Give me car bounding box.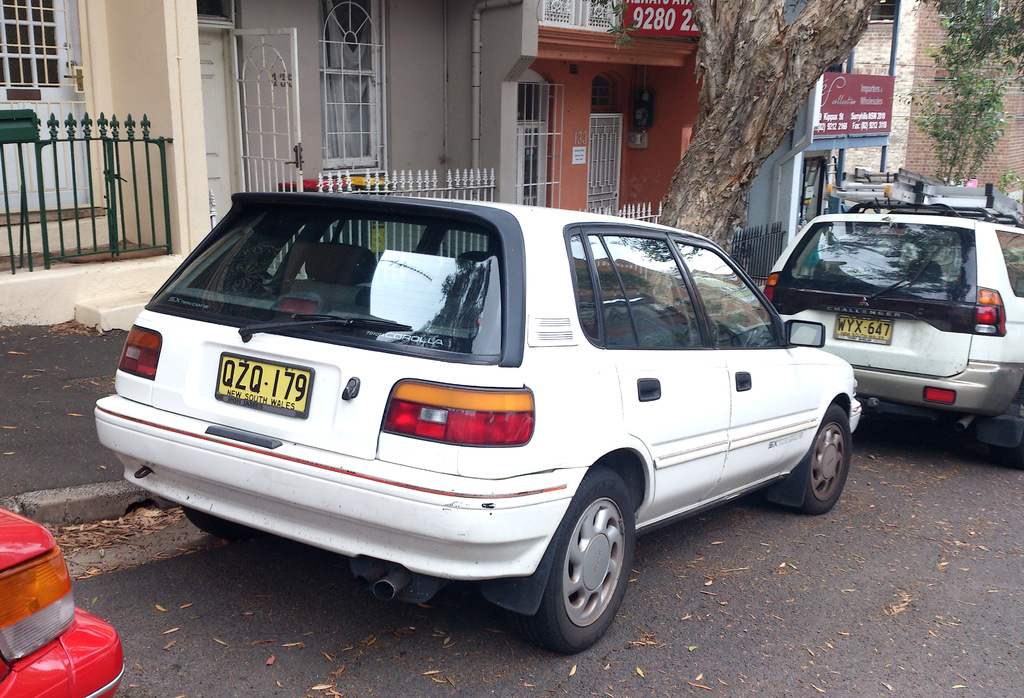
{"left": 87, "top": 191, "right": 869, "bottom": 652}.
